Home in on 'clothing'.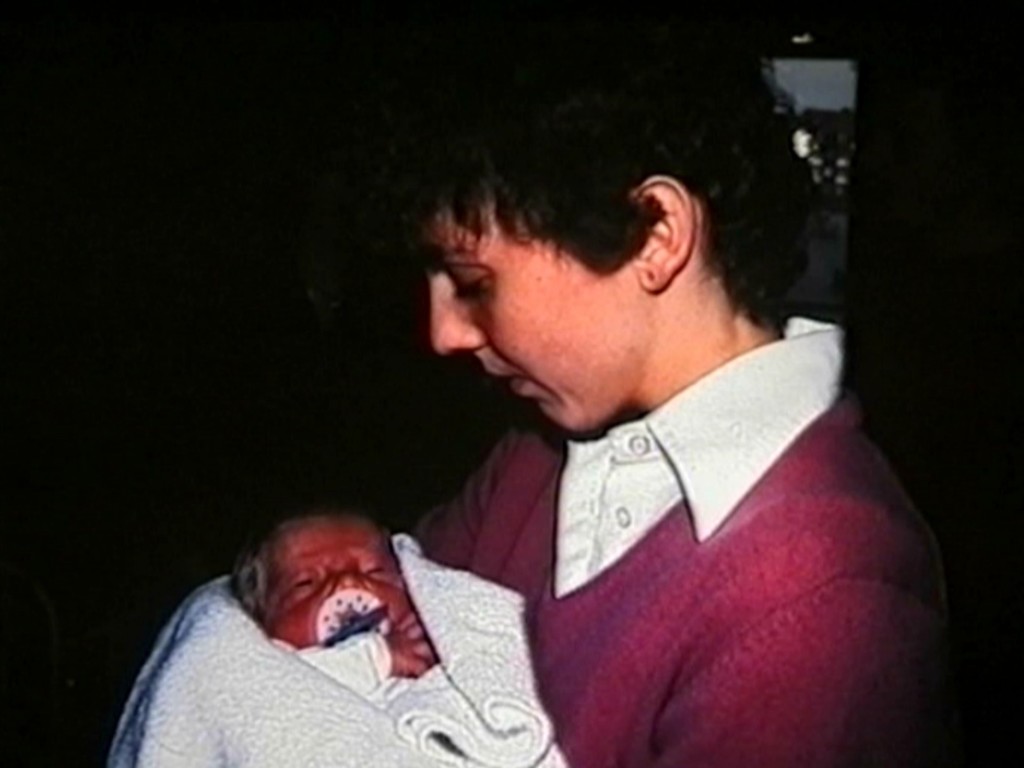
Homed in at x1=480 y1=331 x2=940 y2=767.
